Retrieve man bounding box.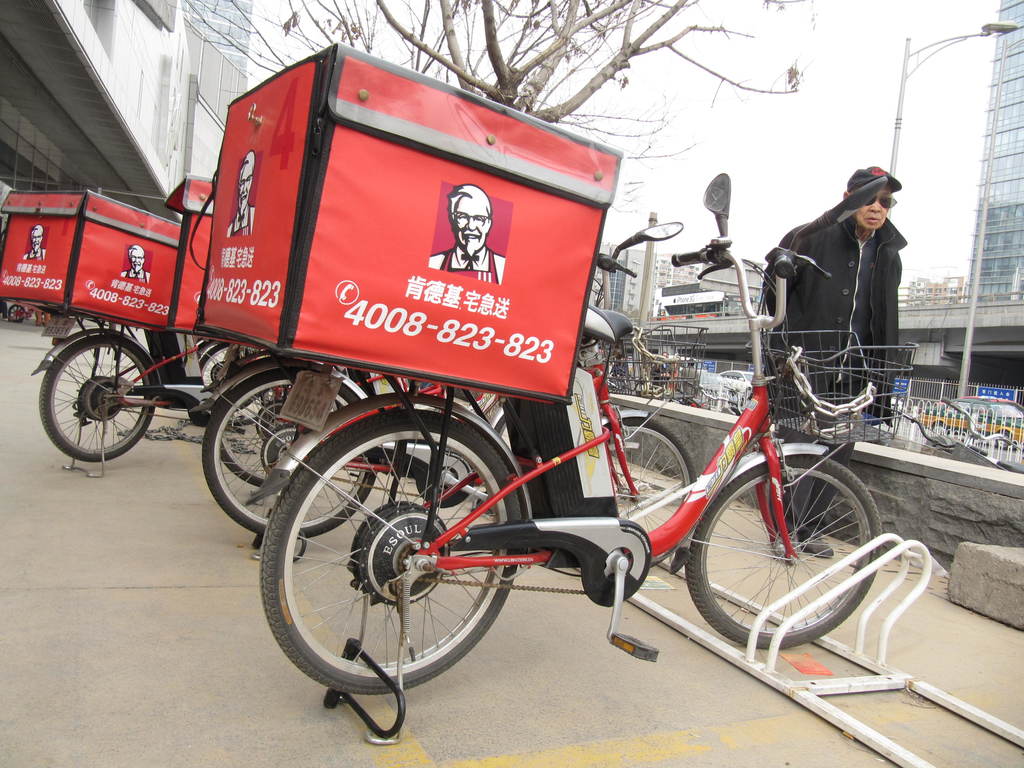
Bounding box: (left=228, top=150, right=256, bottom=234).
